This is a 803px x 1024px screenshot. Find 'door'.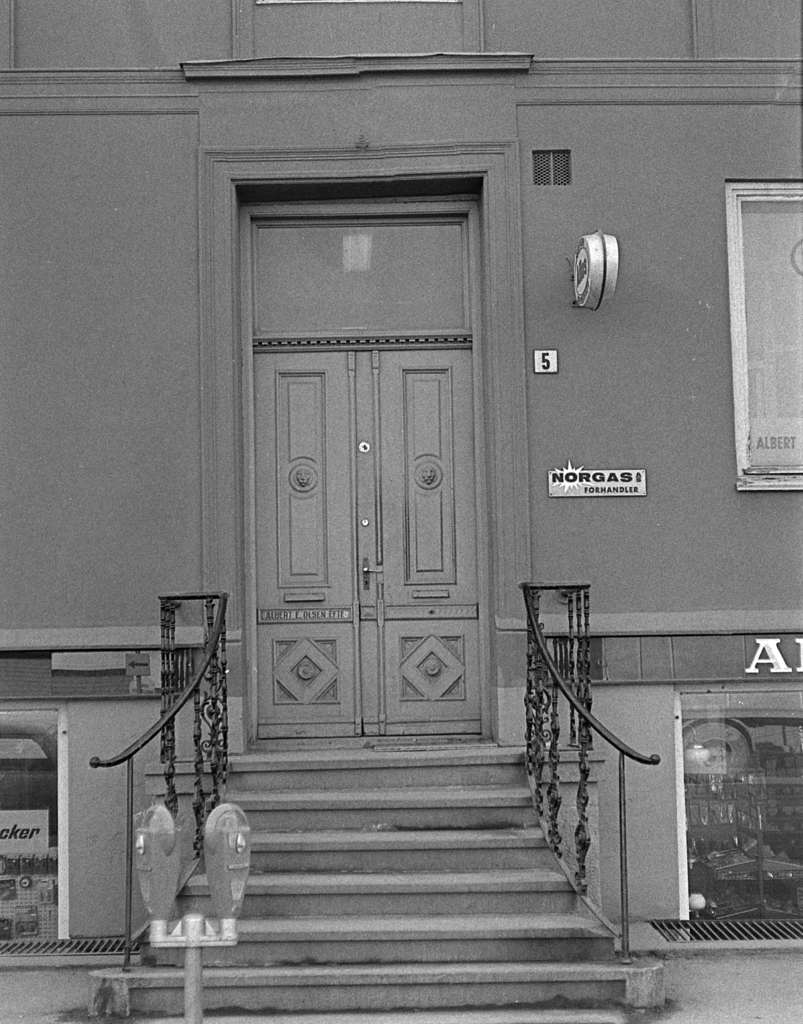
Bounding box: pyautogui.locateOnScreen(232, 180, 486, 735).
